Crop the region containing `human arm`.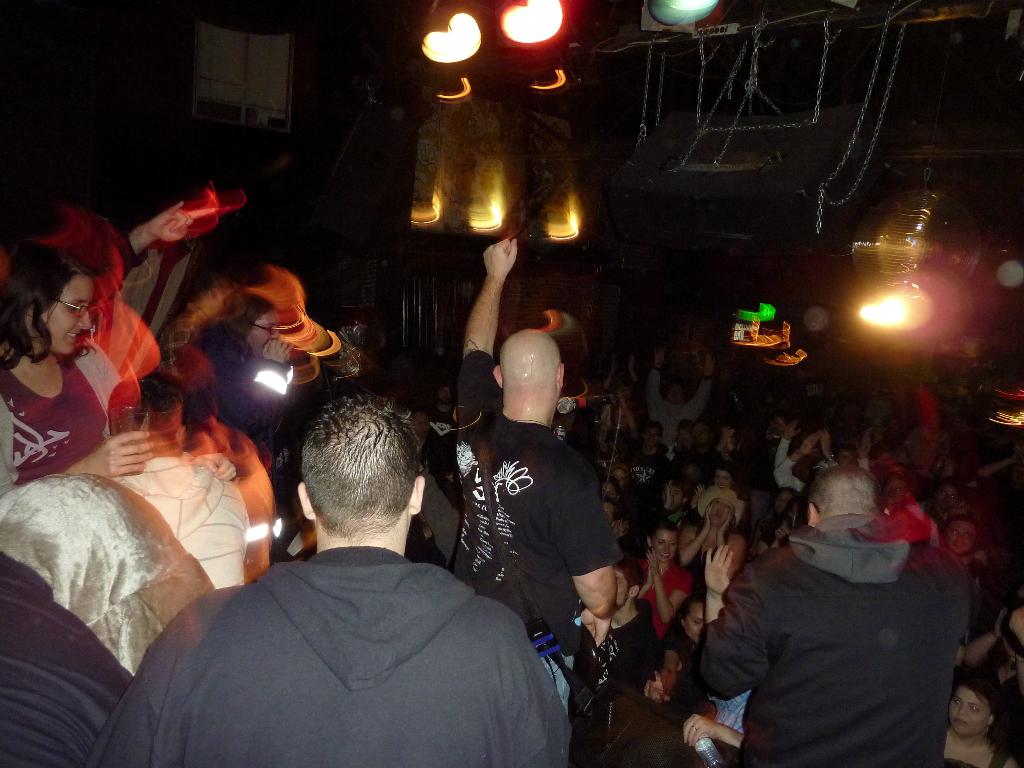
Crop region: pyautogui.locateOnScreen(649, 542, 698, 621).
